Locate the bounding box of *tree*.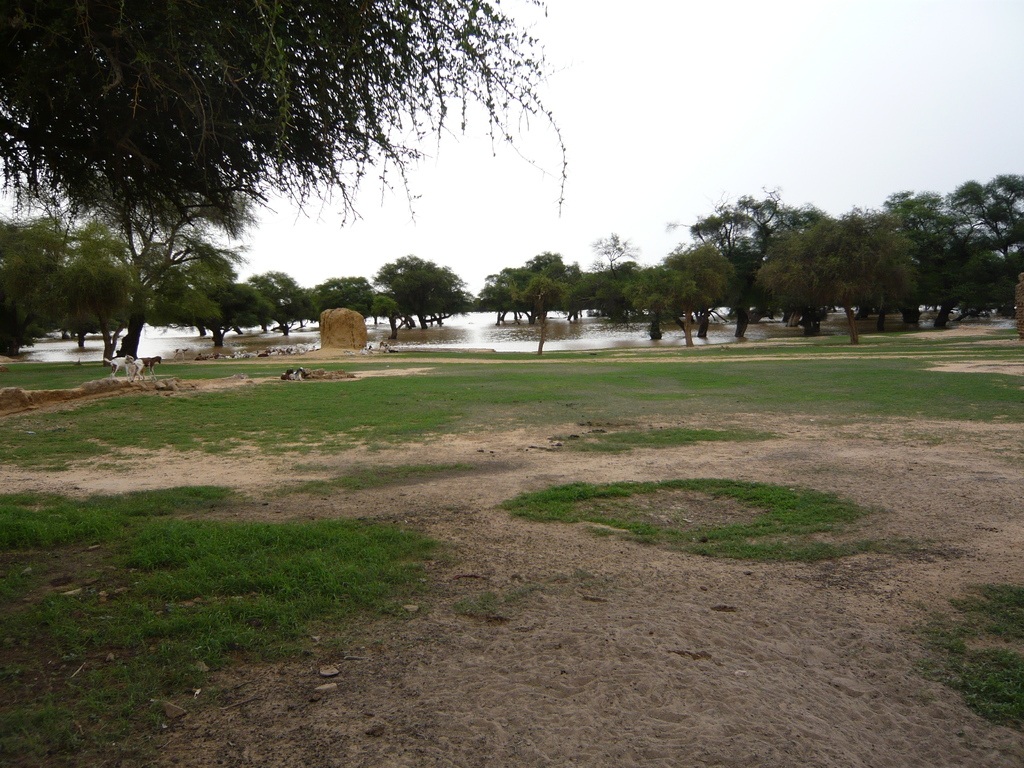
Bounding box: left=0, top=0, right=564, bottom=220.
